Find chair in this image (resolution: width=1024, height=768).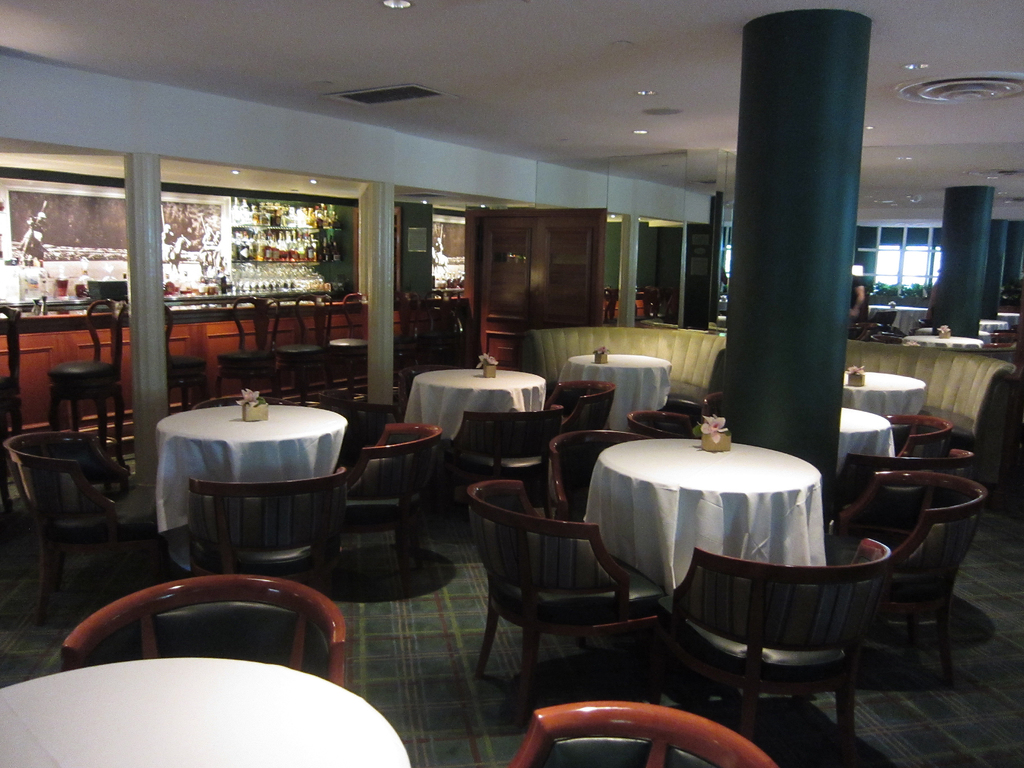
{"x1": 444, "y1": 403, "x2": 561, "y2": 534}.
